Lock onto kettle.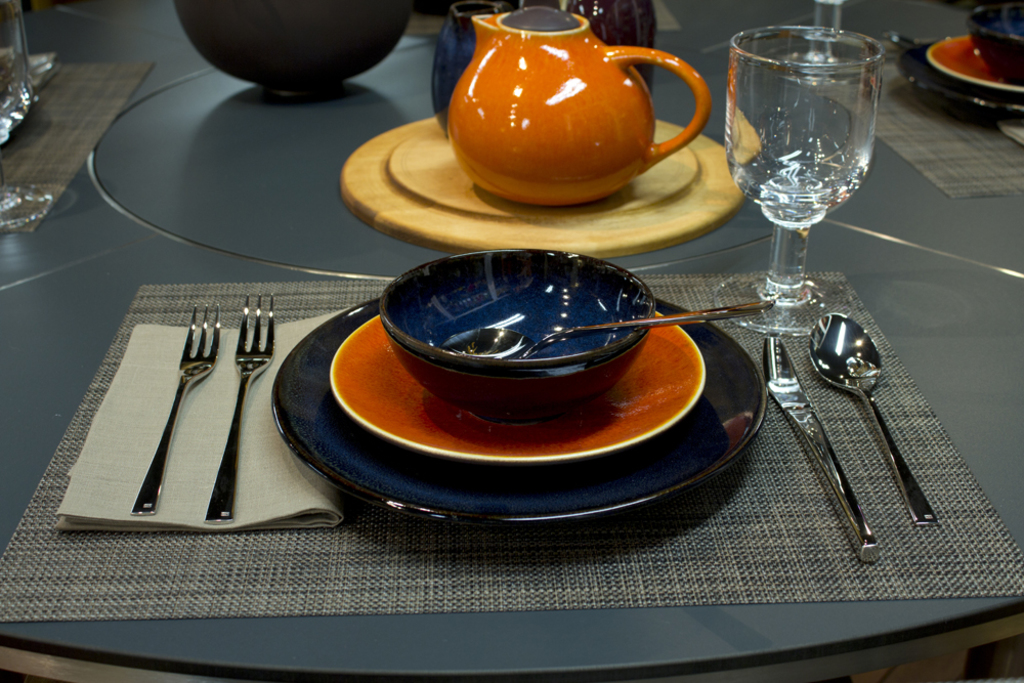
Locked: box(444, 5, 719, 211).
